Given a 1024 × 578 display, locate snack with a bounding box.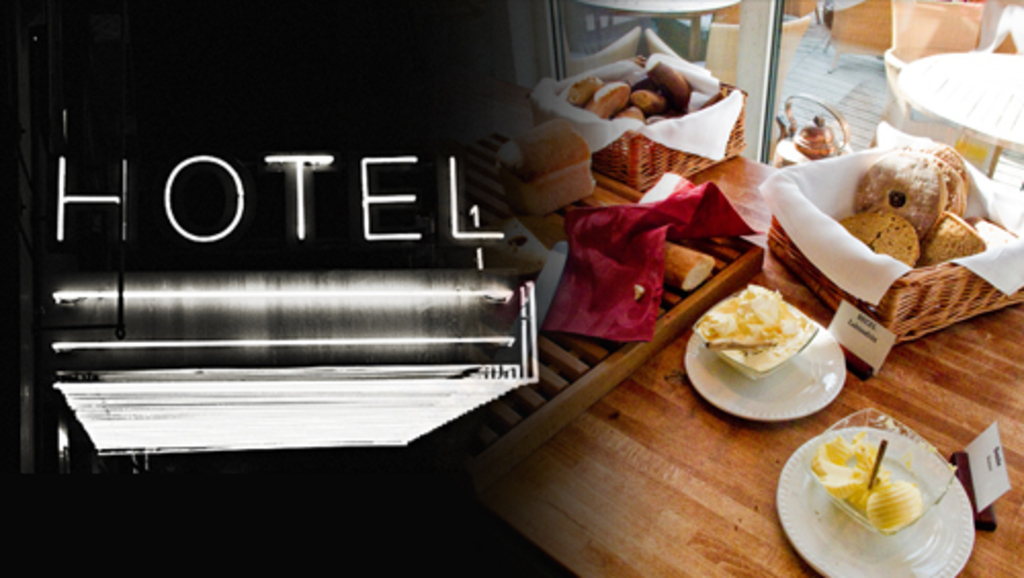
Located: bbox=(563, 53, 682, 125).
